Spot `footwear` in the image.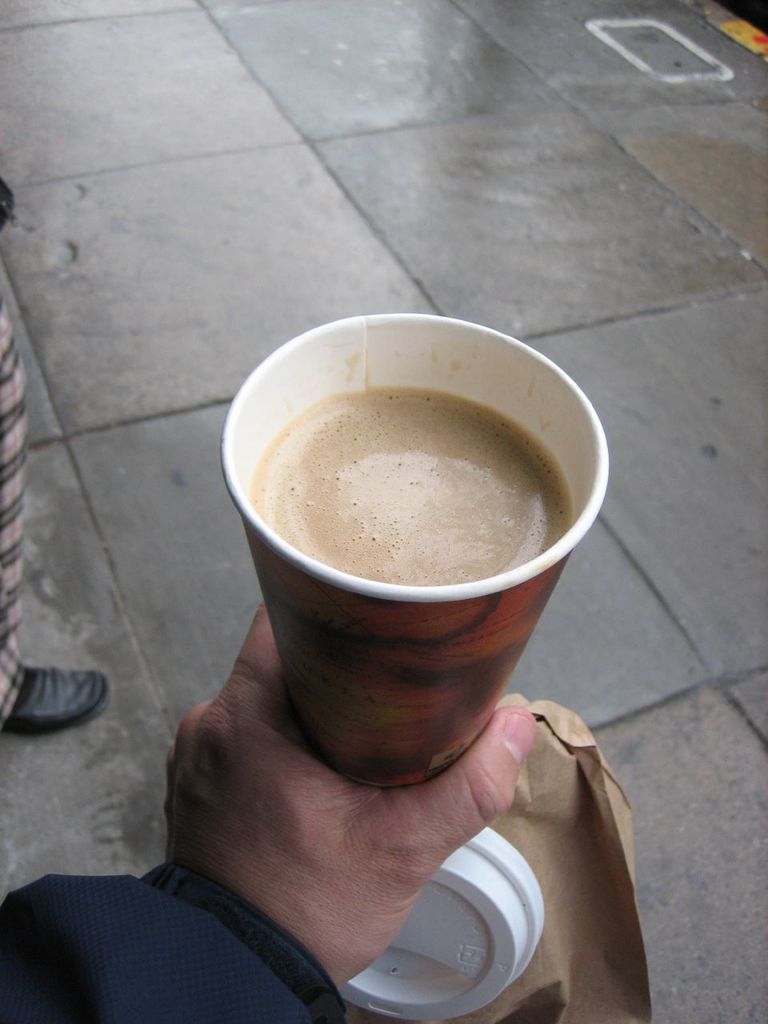
`footwear` found at x1=18, y1=662, x2=106, y2=732.
